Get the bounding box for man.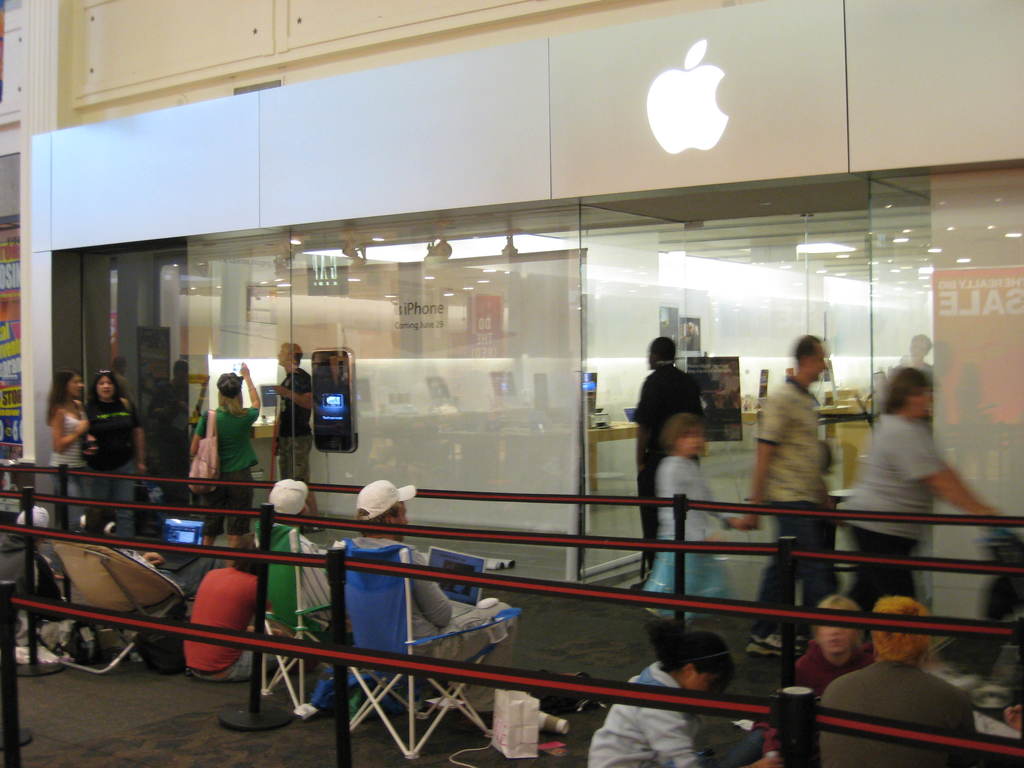
<bbox>632, 335, 698, 594</bbox>.
